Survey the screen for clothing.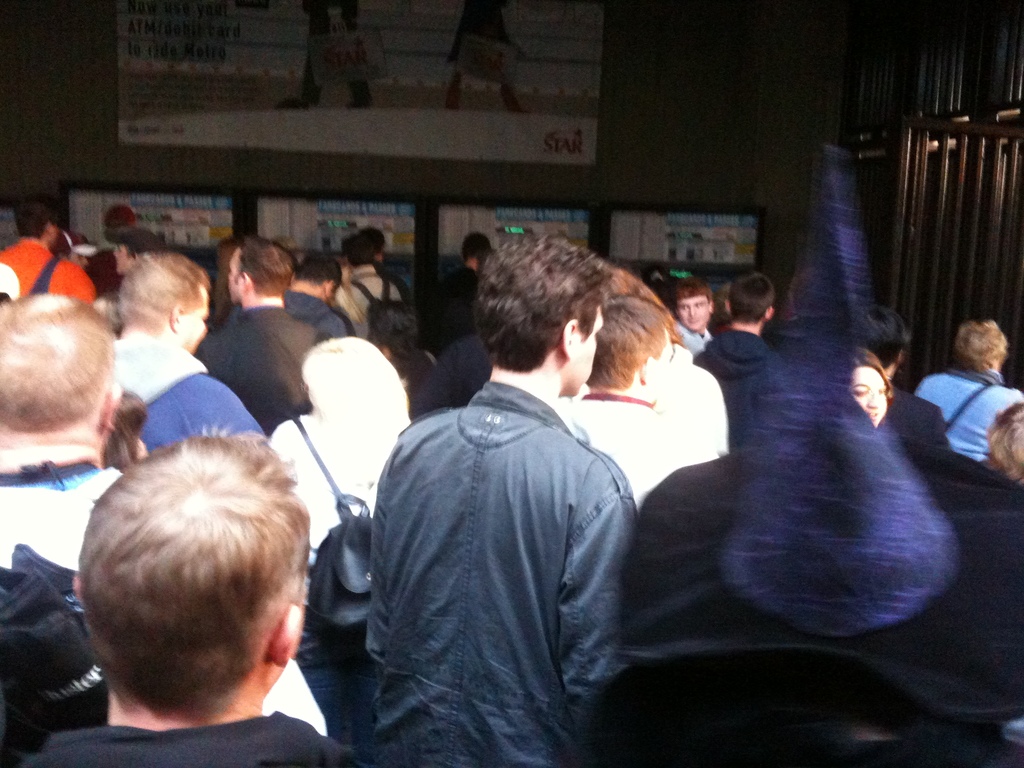
Survey found: <box>104,332,280,474</box>.
